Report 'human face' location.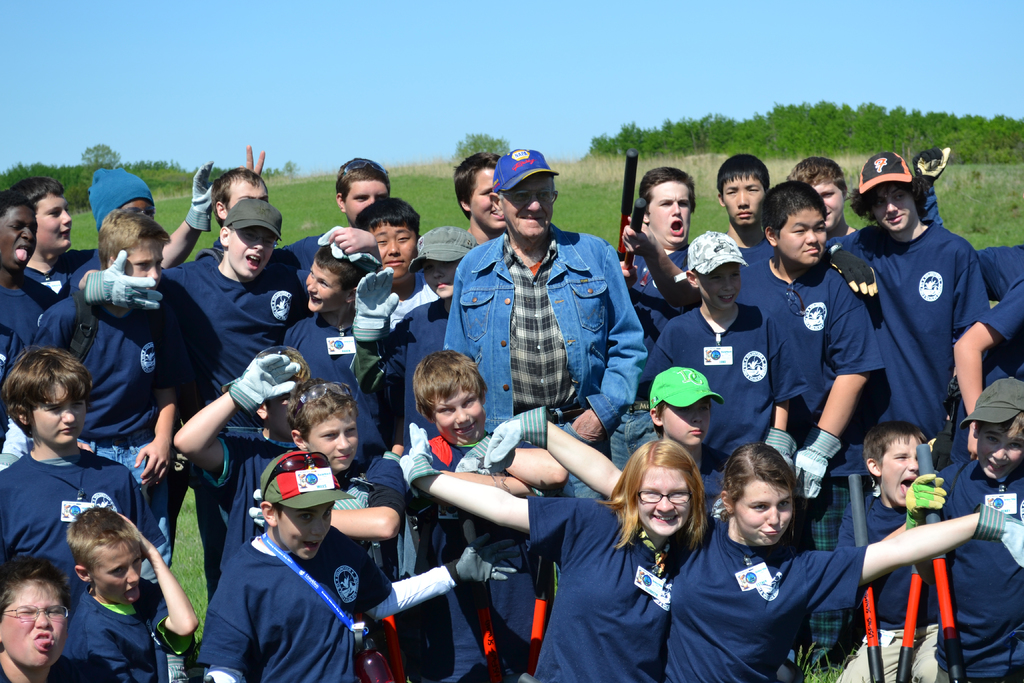
Report: box=[660, 399, 712, 447].
